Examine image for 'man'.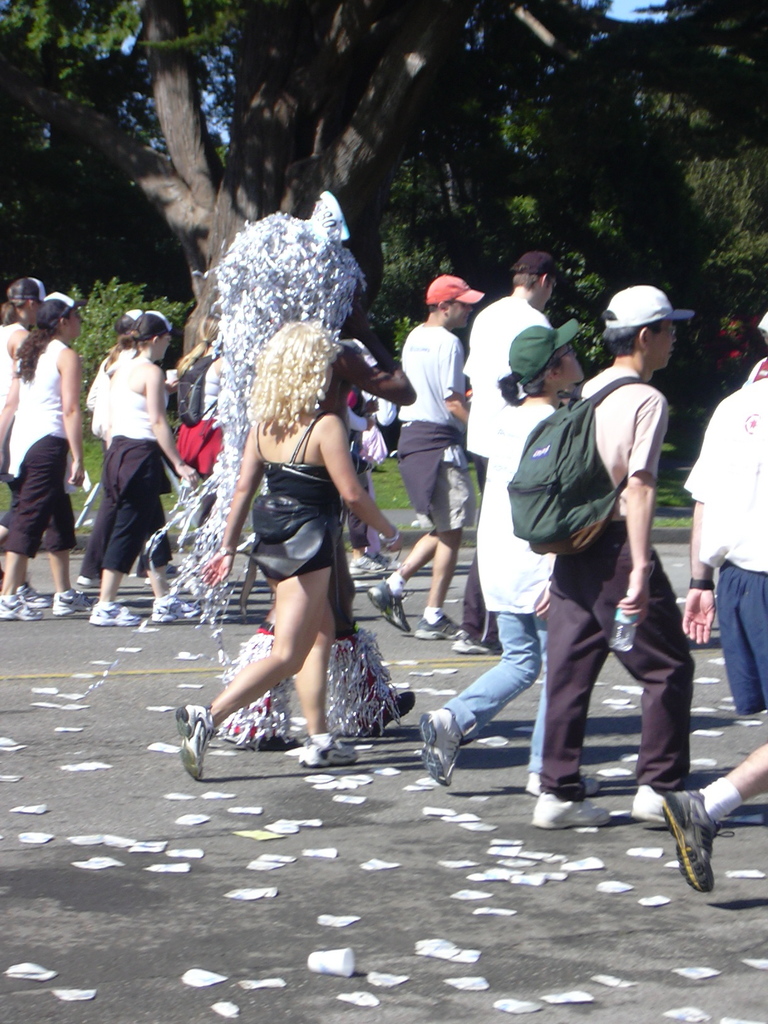
Examination result: (451,249,554,648).
